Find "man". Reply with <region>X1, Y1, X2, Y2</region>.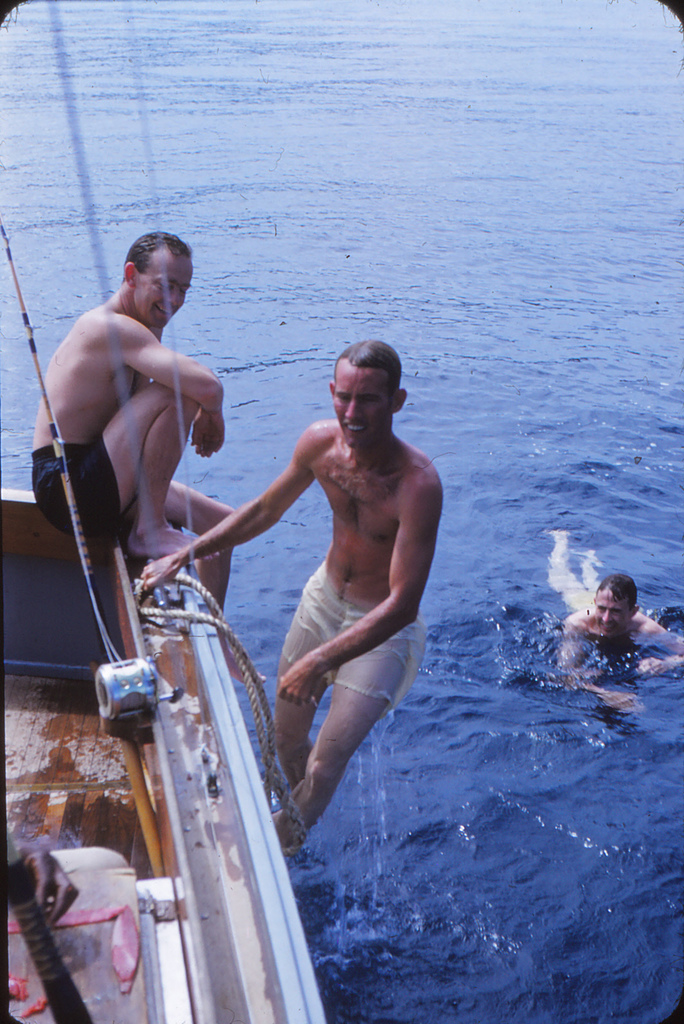
<region>40, 201, 239, 665</region>.
